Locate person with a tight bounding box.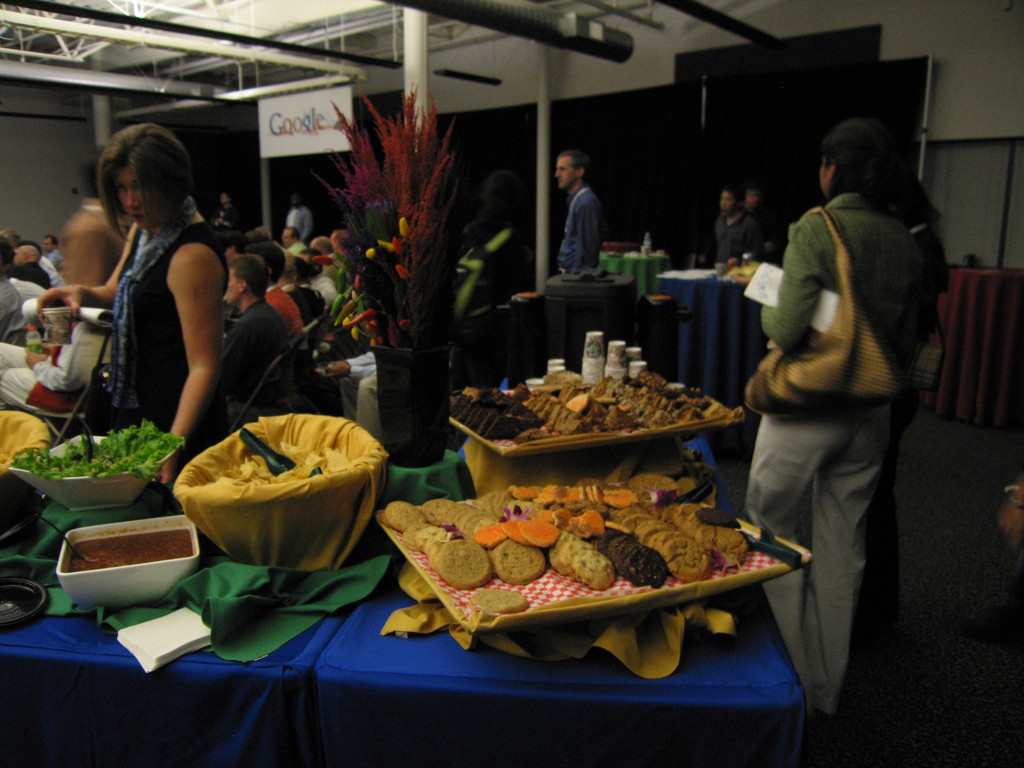
733, 77, 948, 712.
